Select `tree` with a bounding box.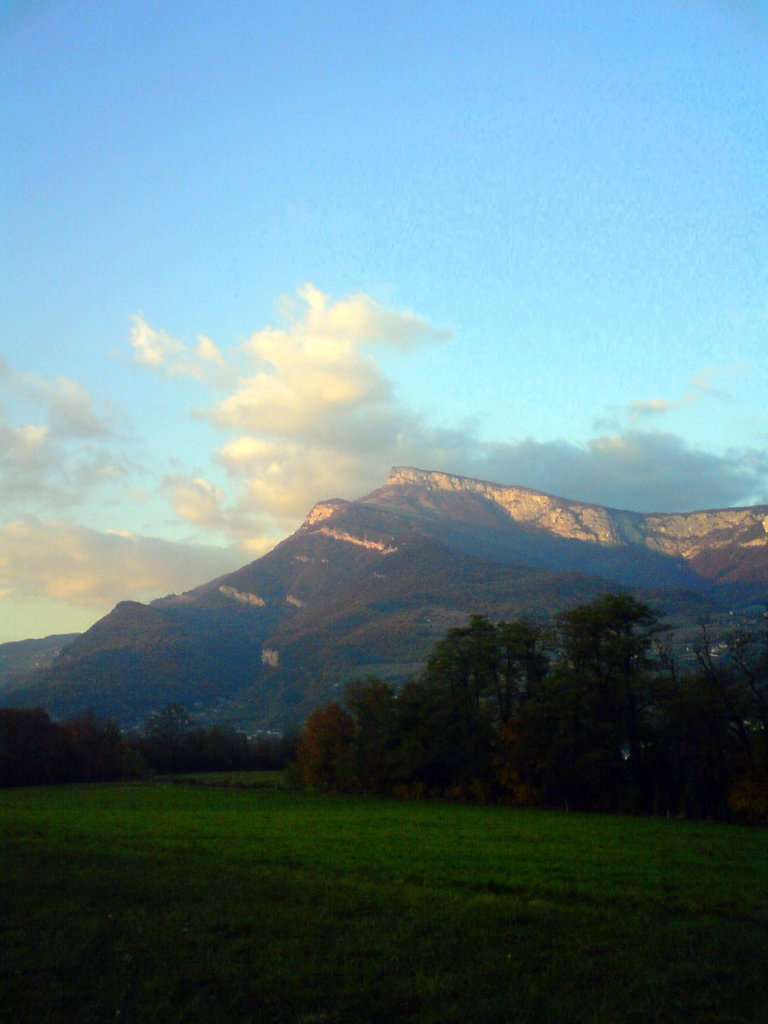
668, 603, 767, 830.
